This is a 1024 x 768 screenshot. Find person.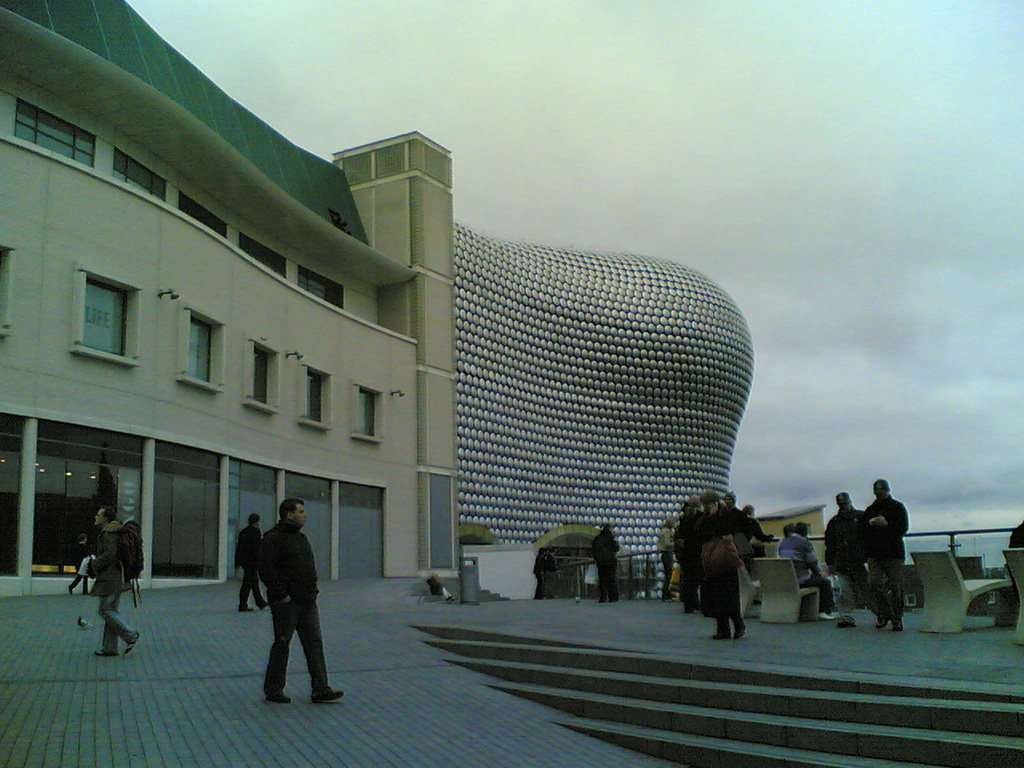
Bounding box: {"left": 80, "top": 506, "right": 140, "bottom": 658}.
